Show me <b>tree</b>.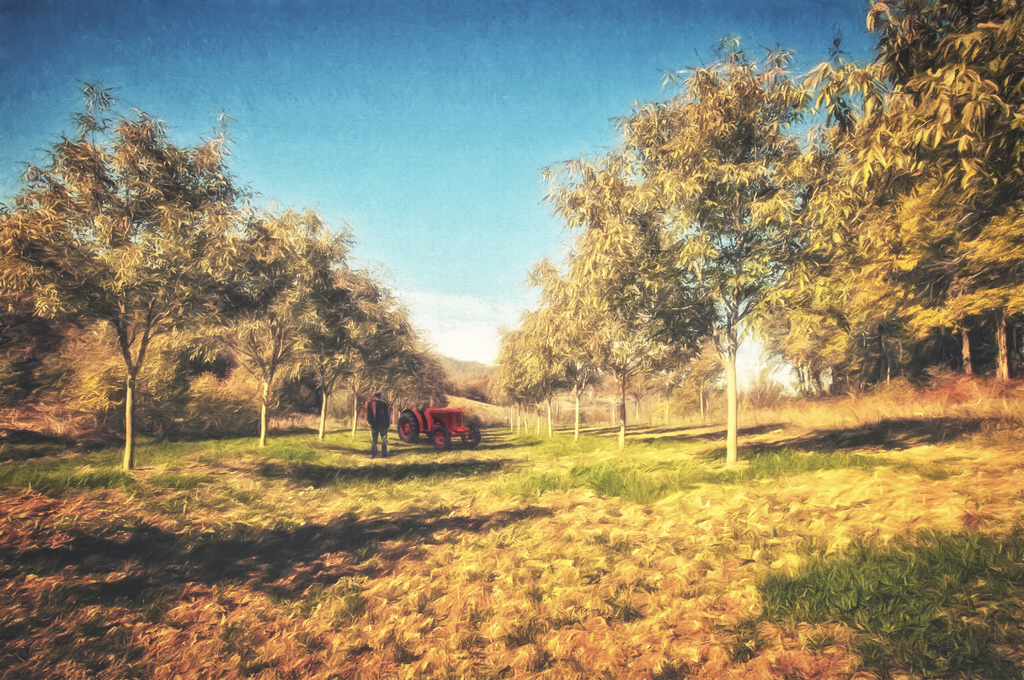
<b>tree</b> is here: <box>742,0,1023,388</box>.
